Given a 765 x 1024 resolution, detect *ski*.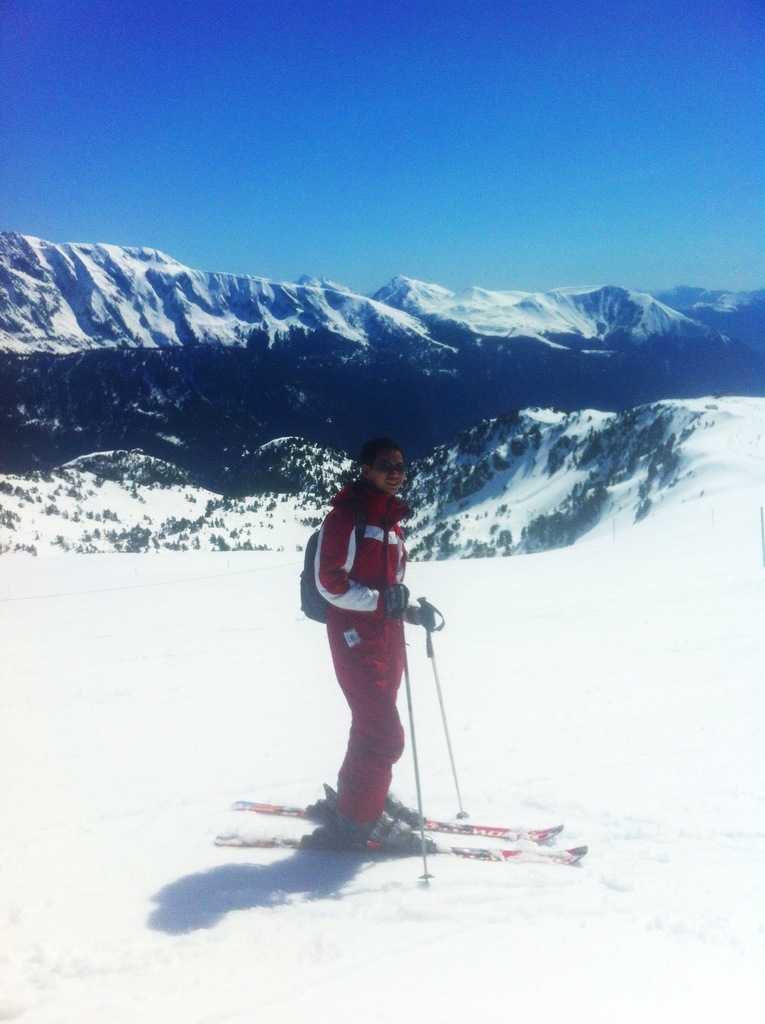
l=231, t=791, r=564, b=844.
